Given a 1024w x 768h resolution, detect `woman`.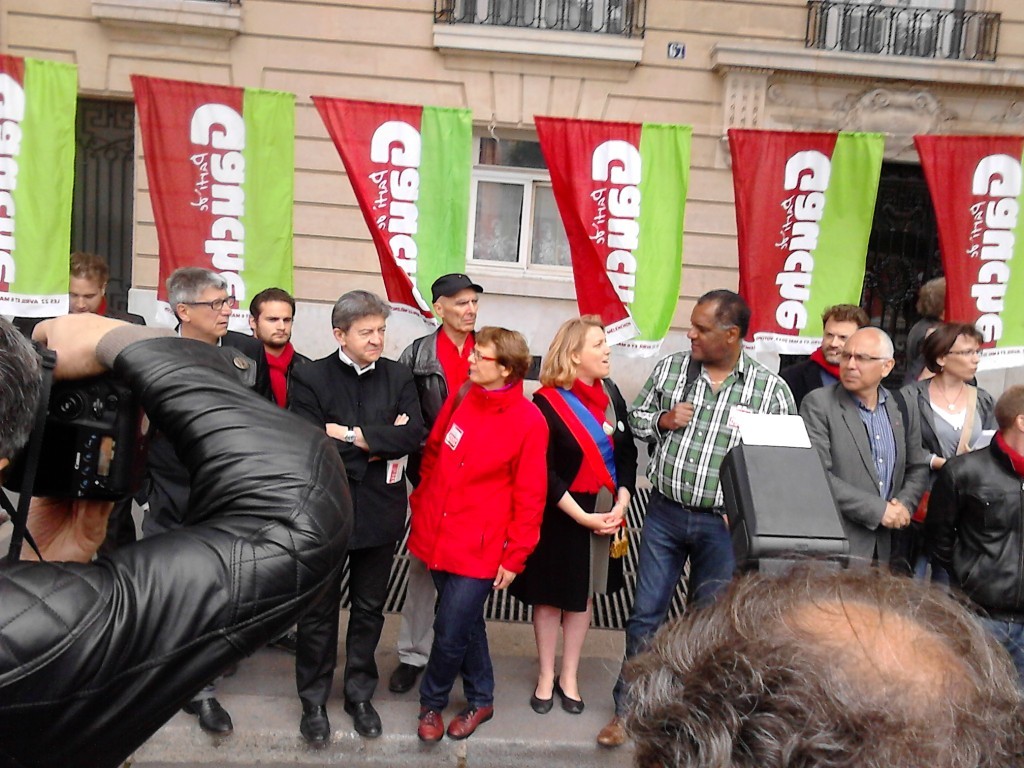
region(406, 319, 553, 744).
